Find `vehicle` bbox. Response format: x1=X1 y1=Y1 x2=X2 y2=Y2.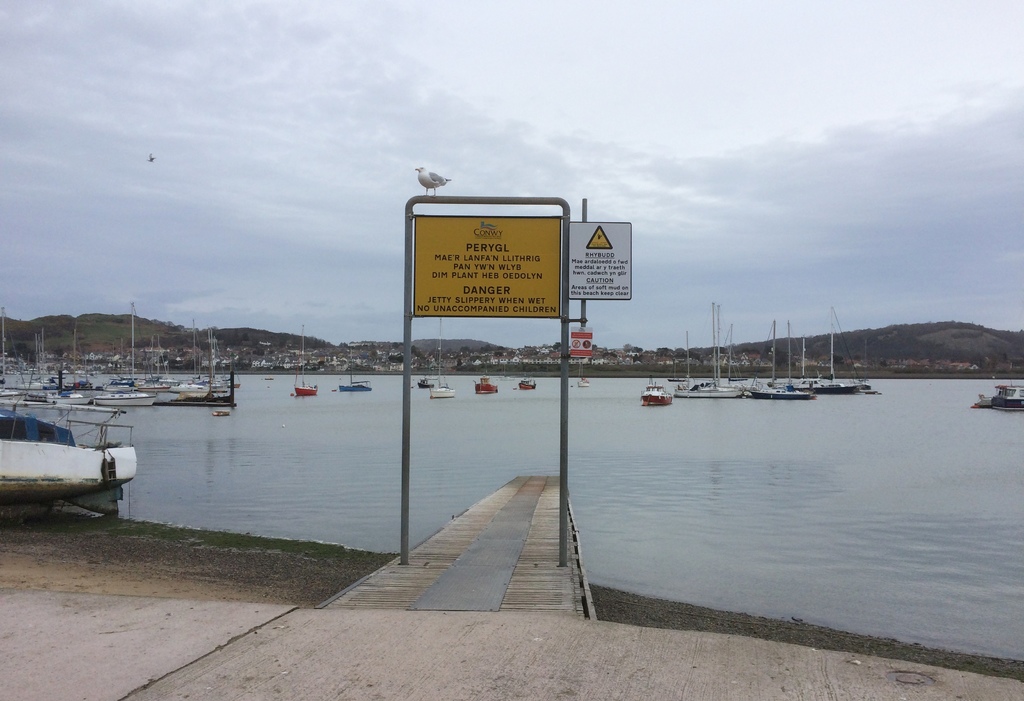
x1=513 y1=367 x2=536 y2=392.
